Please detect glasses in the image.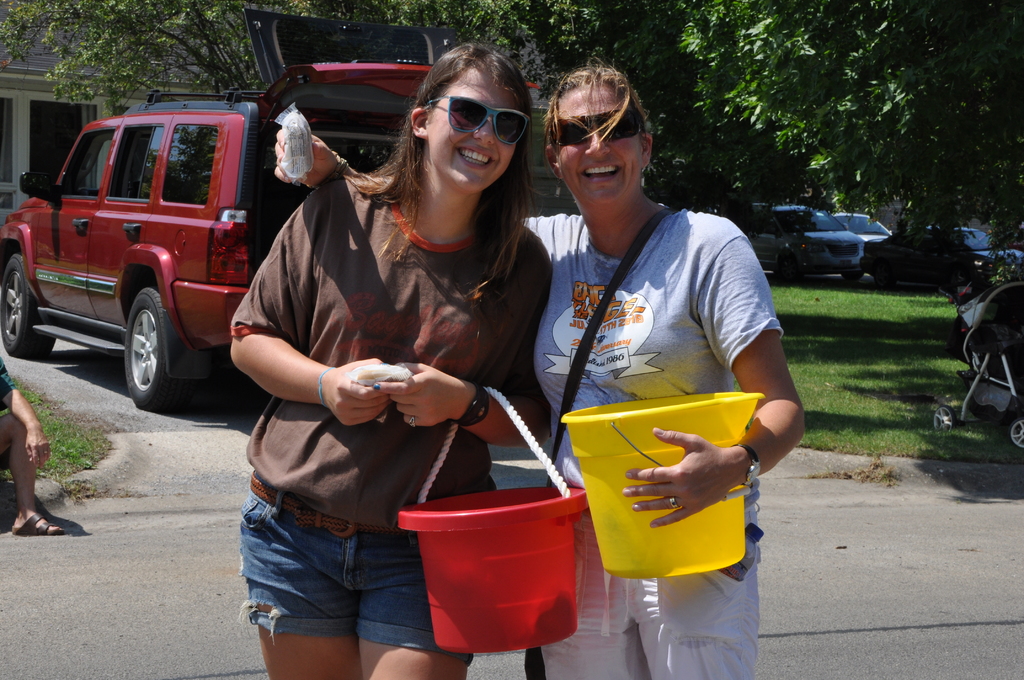
bbox(543, 103, 656, 147).
